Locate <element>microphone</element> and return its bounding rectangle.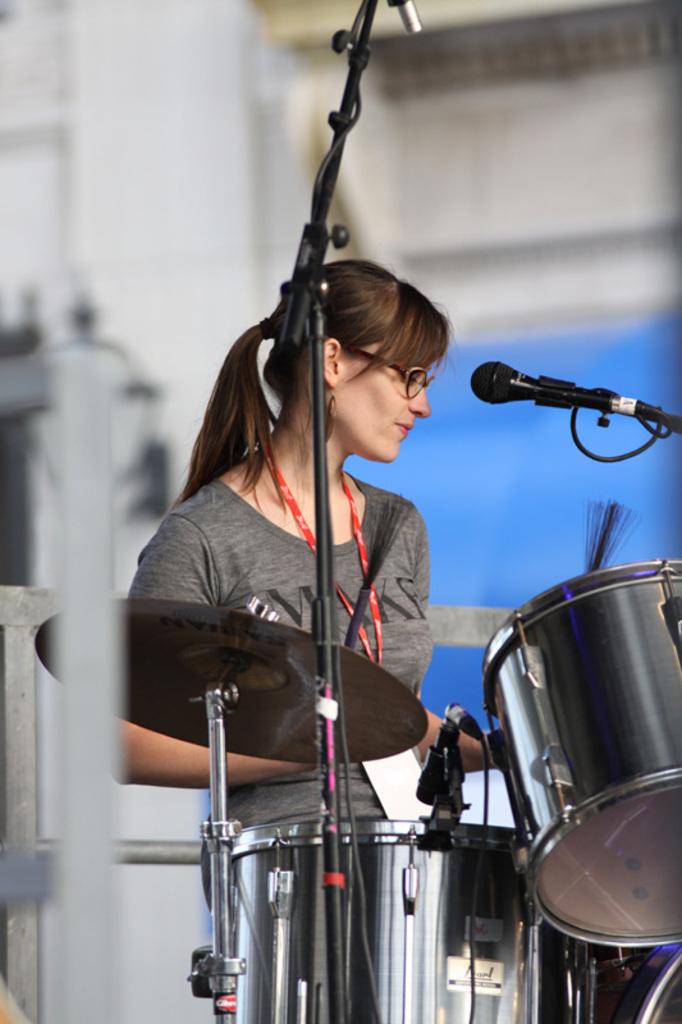
pyautogui.locateOnScreen(458, 357, 681, 454).
